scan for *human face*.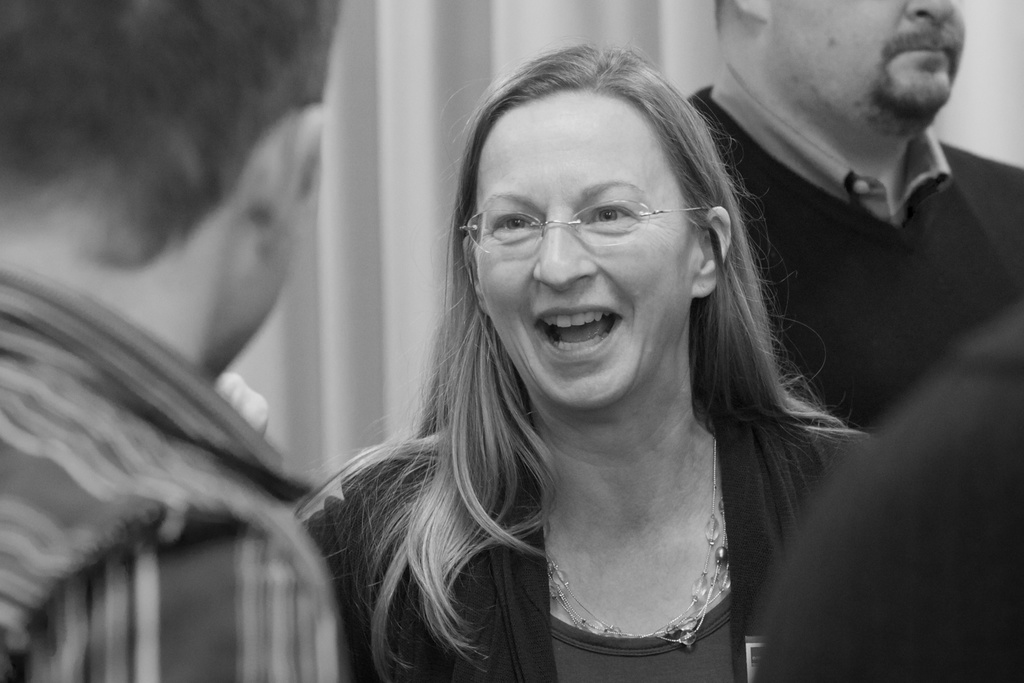
Scan result: {"x1": 475, "y1": 89, "x2": 692, "y2": 407}.
